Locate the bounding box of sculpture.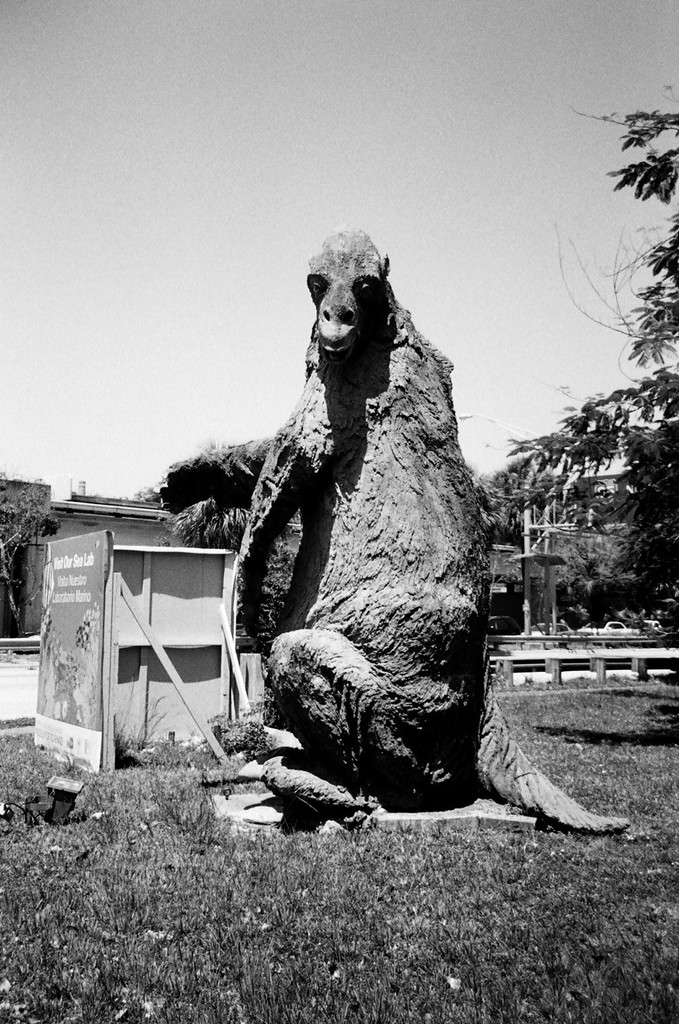
Bounding box: l=211, t=213, r=481, b=756.
